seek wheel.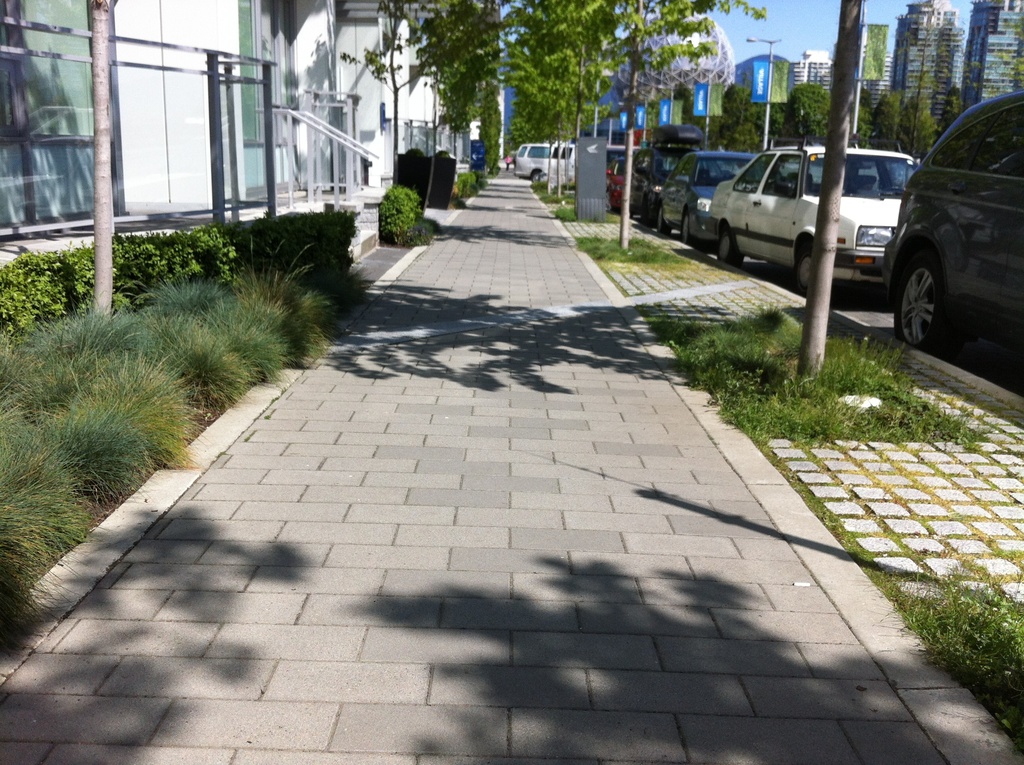
select_region(676, 214, 698, 243).
